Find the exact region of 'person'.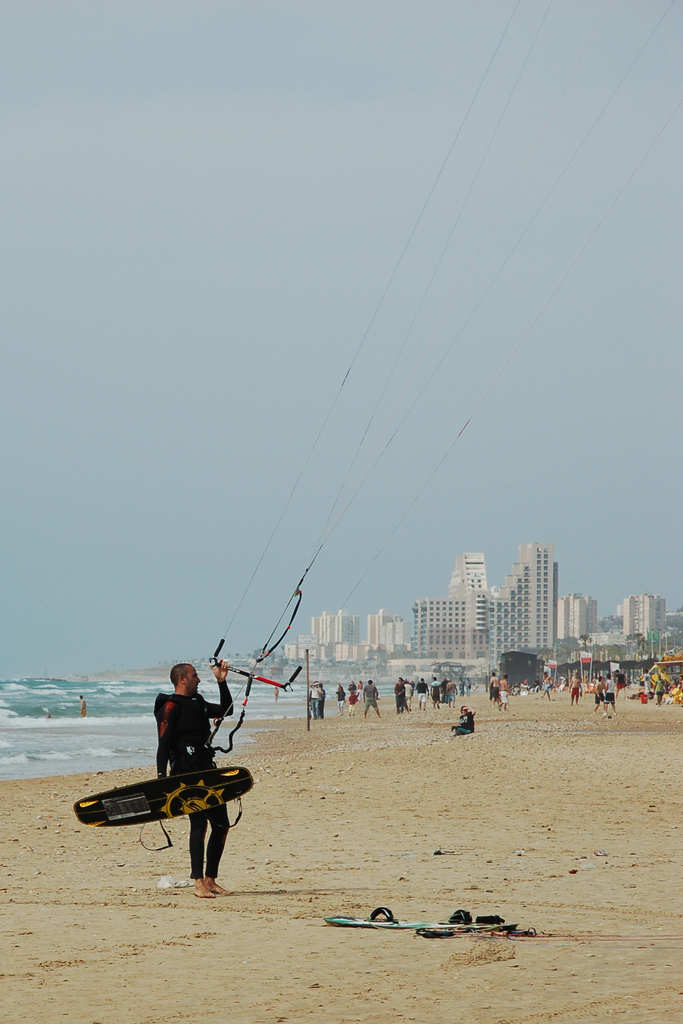
Exact region: {"left": 348, "top": 685, "right": 355, "bottom": 716}.
